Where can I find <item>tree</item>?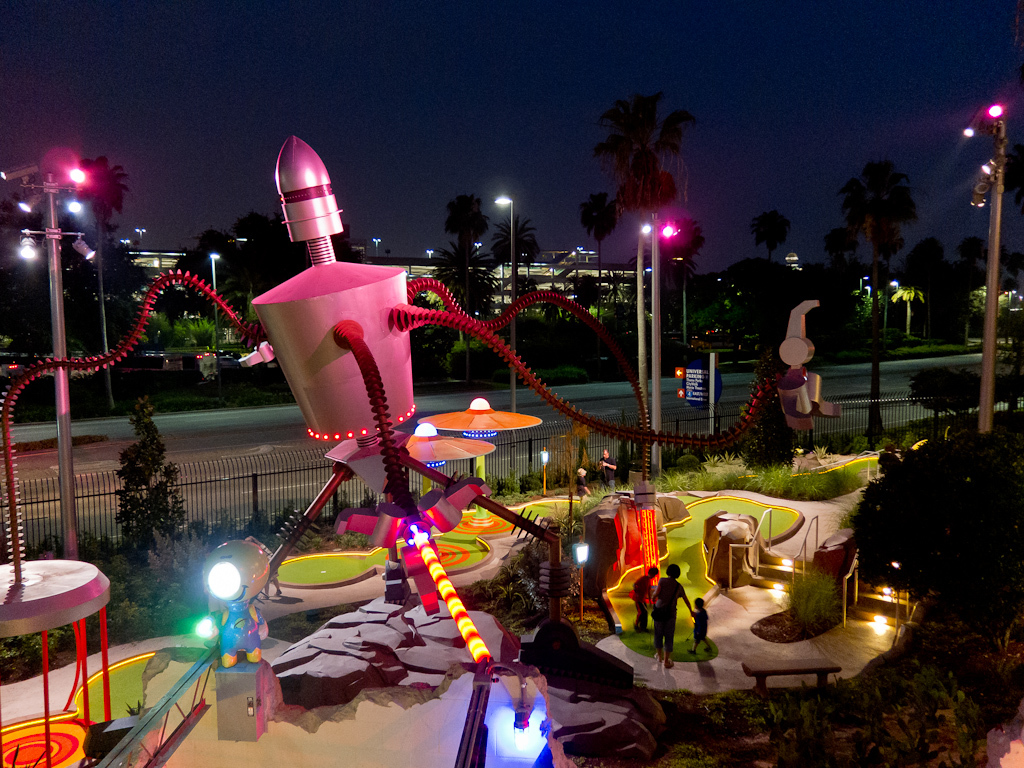
You can find it at <bbox>831, 166, 919, 335</bbox>.
